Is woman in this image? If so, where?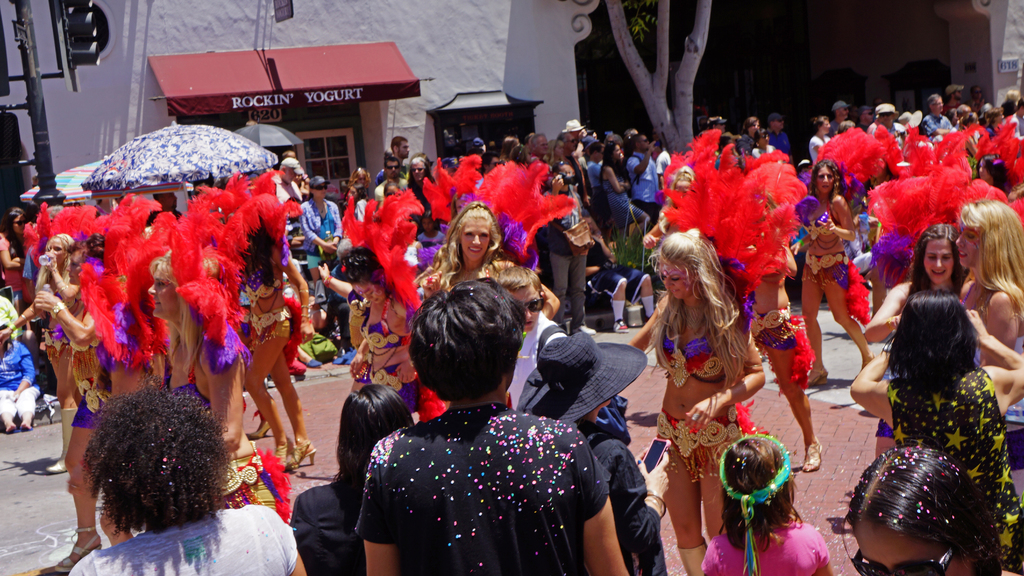
Yes, at pyautogui.locateOnScreen(419, 161, 557, 408).
